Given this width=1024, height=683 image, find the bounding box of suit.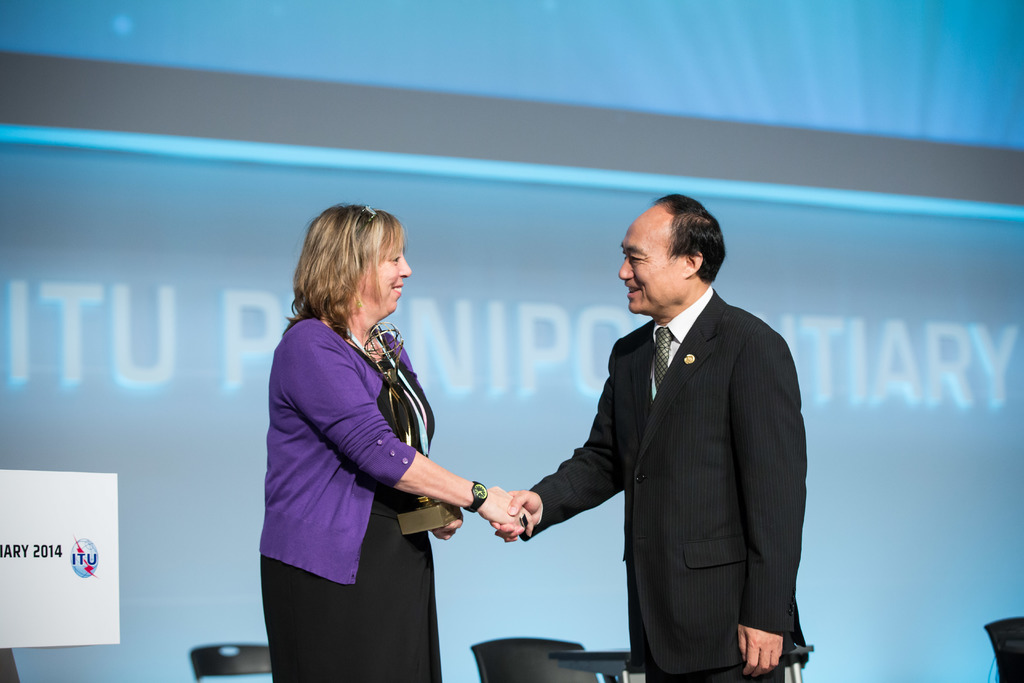
{"left": 571, "top": 251, "right": 803, "bottom": 670}.
